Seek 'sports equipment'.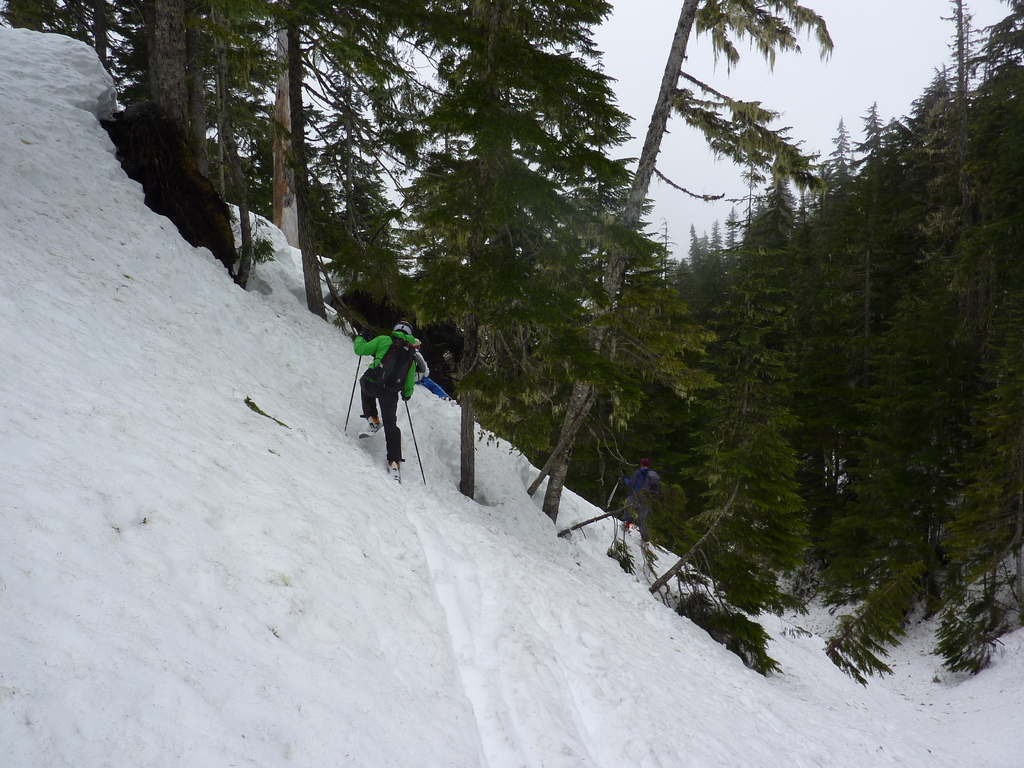
rect(394, 319, 412, 338).
